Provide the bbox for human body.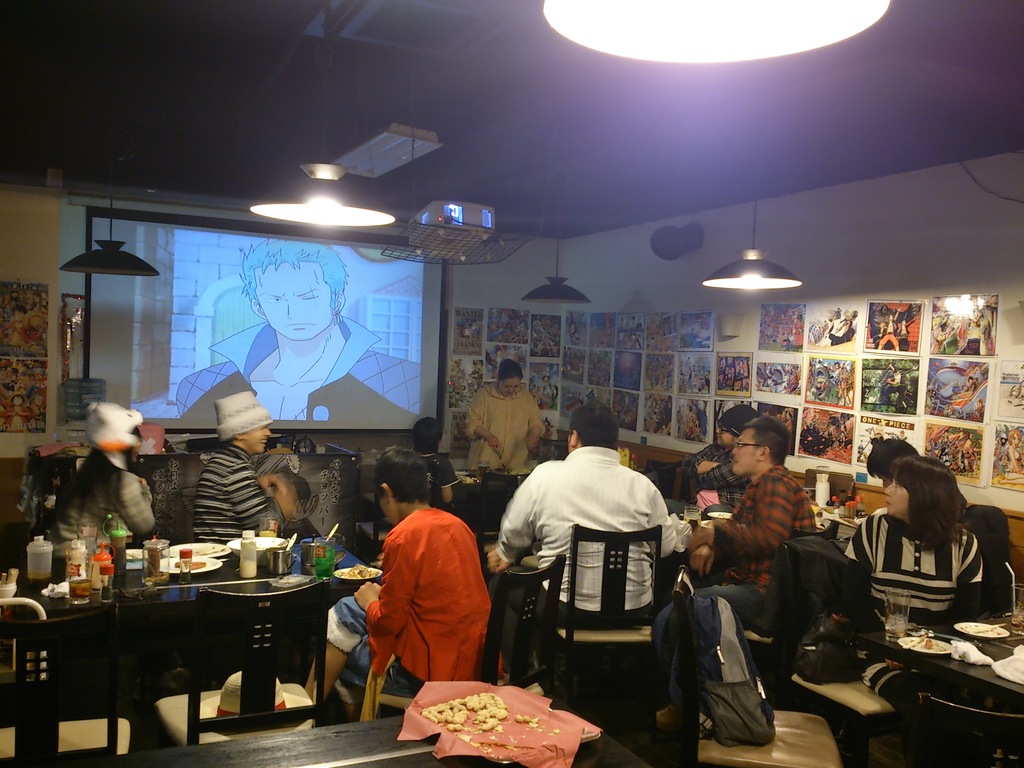
Rect(189, 380, 292, 544).
